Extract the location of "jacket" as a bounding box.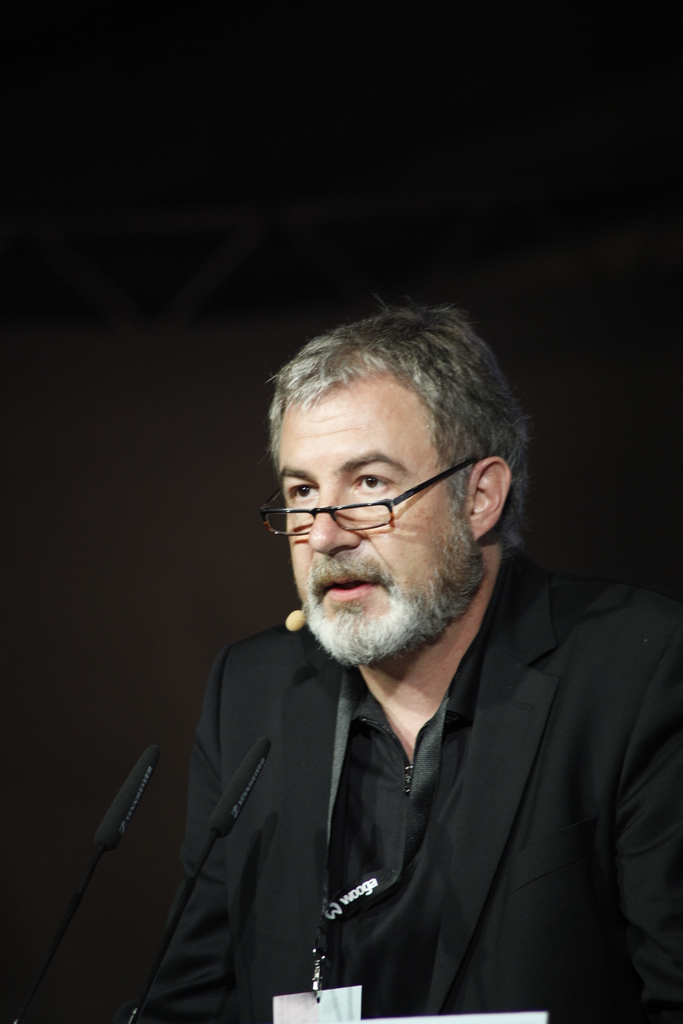
bbox(106, 572, 667, 1011).
